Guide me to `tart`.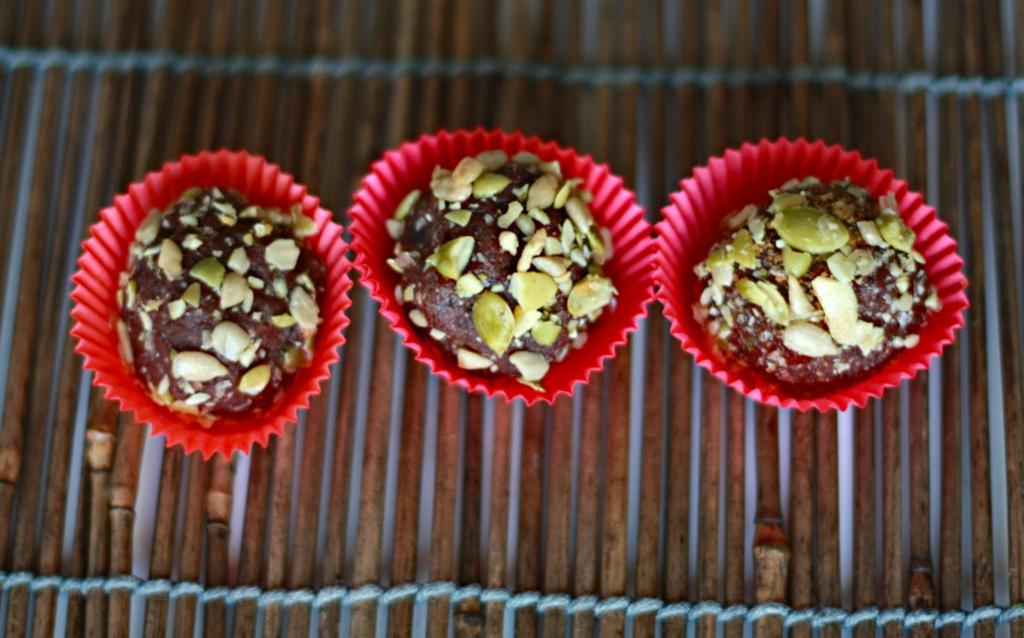
Guidance: box=[63, 147, 350, 462].
